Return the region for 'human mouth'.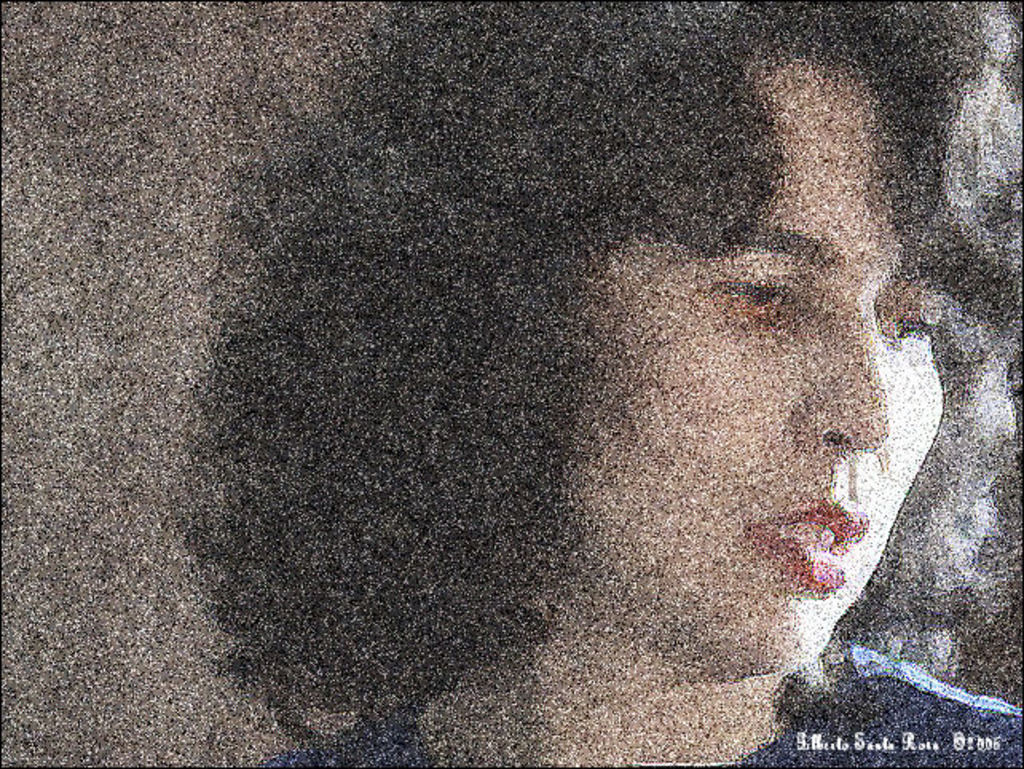
738,496,864,589.
